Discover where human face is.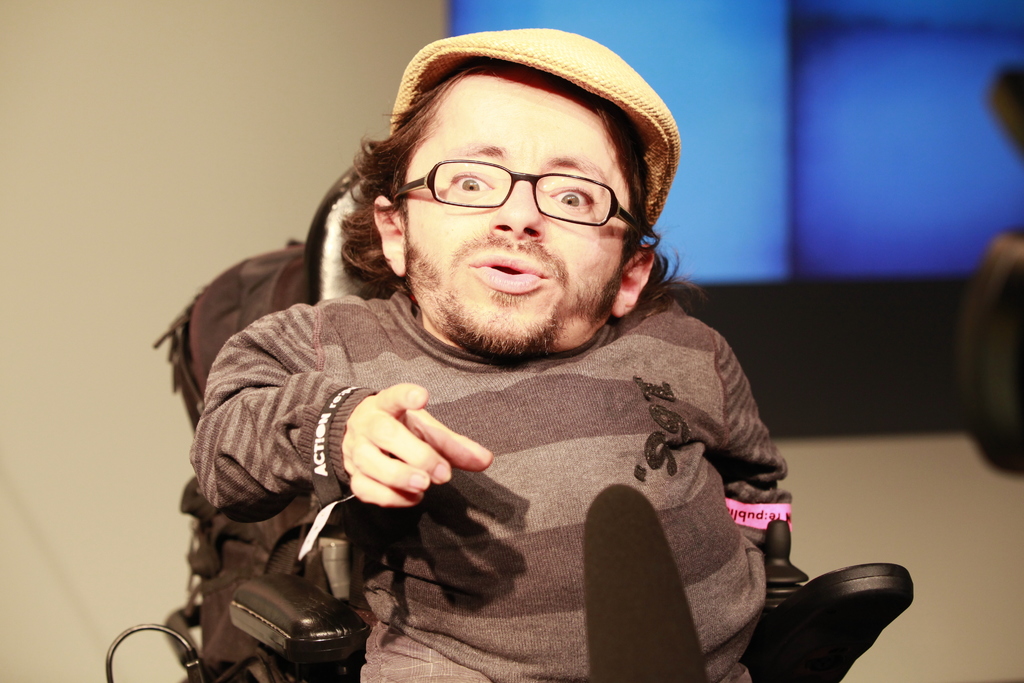
Discovered at locate(397, 75, 634, 350).
